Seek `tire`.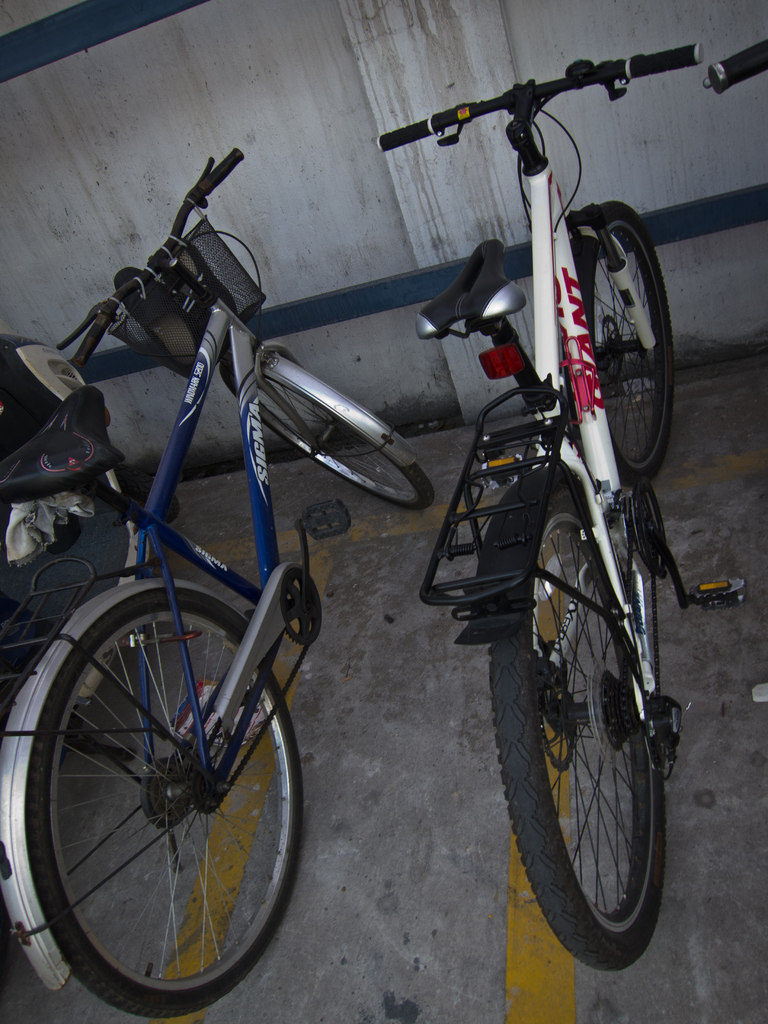
box=[543, 207, 692, 476].
